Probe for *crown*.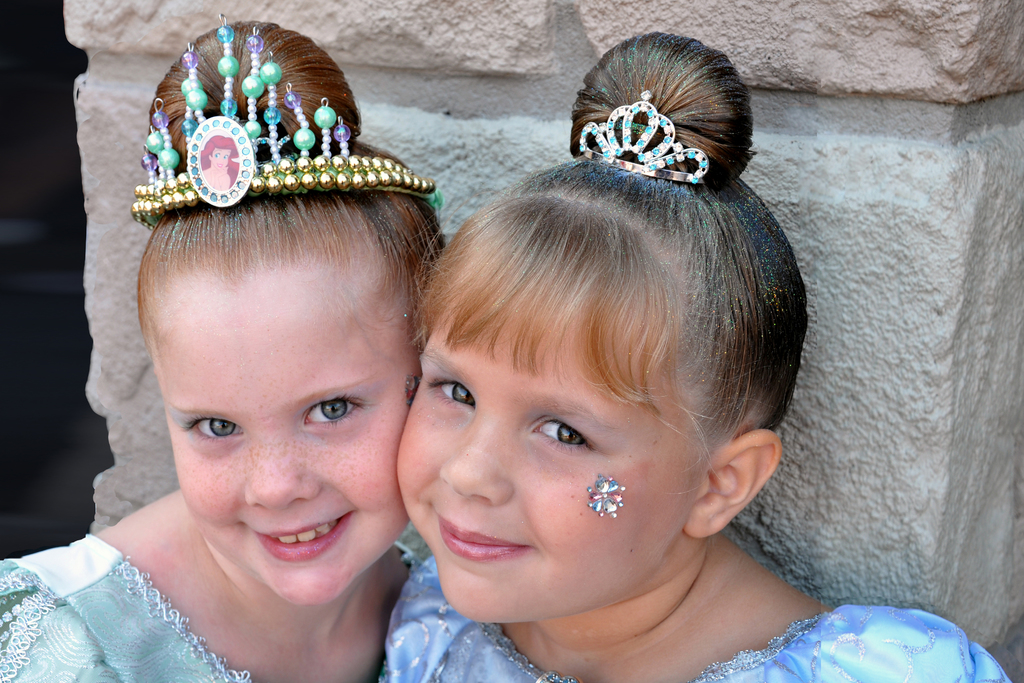
Probe result: rect(578, 86, 709, 186).
